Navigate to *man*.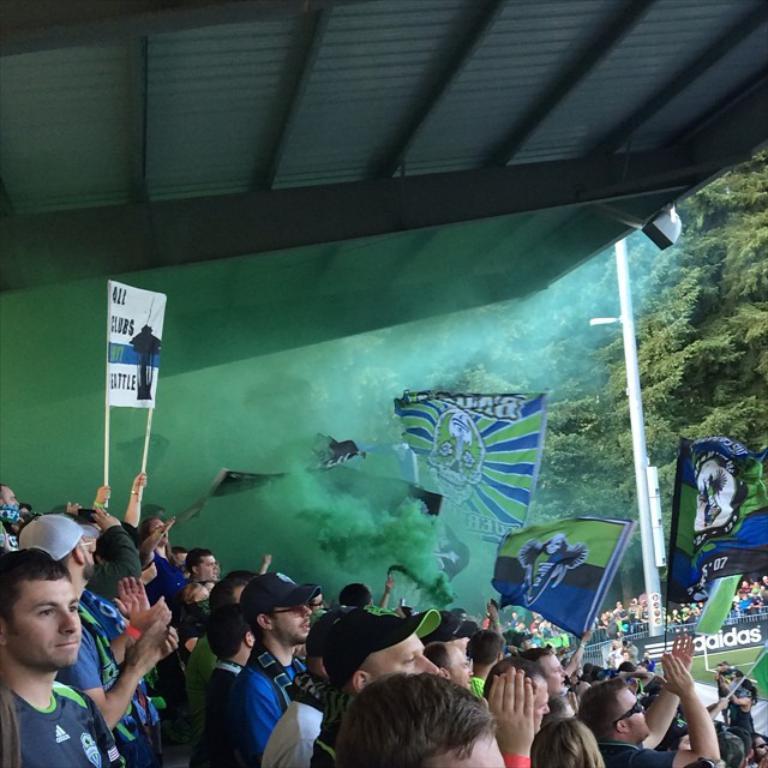
Navigation target: [x1=29, y1=526, x2=182, y2=746].
